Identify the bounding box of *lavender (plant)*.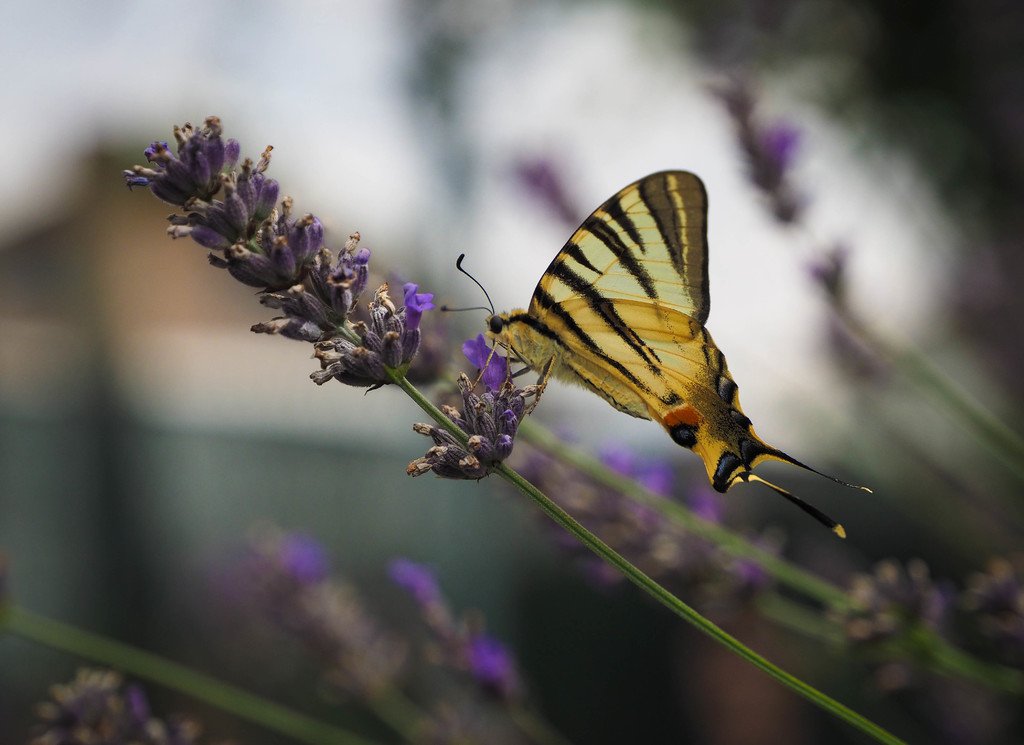
crop(114, 106, 905, 744).
